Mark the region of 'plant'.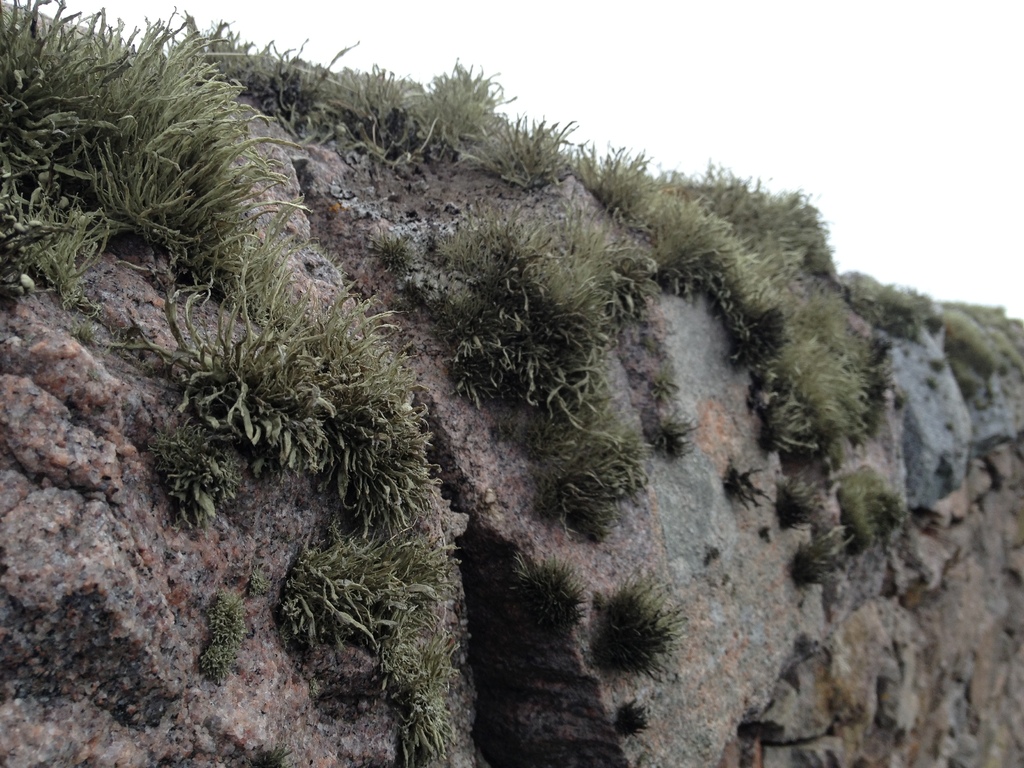
Region: bbox=(579, 572, 685, 685).
